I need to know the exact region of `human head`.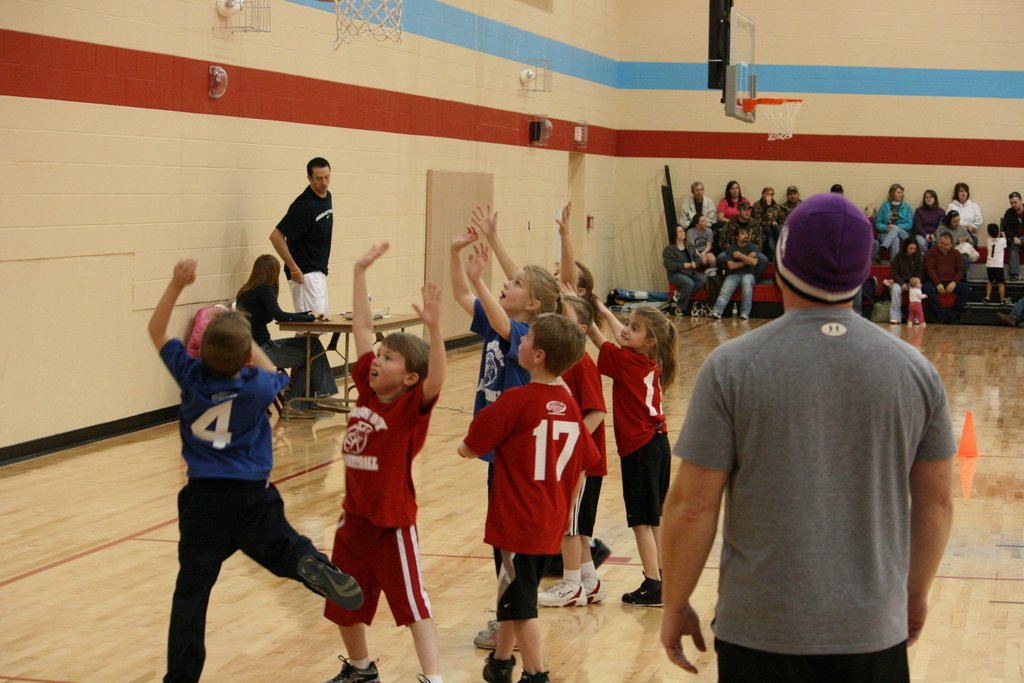
Region: detection(617, 306, 675, 353).
